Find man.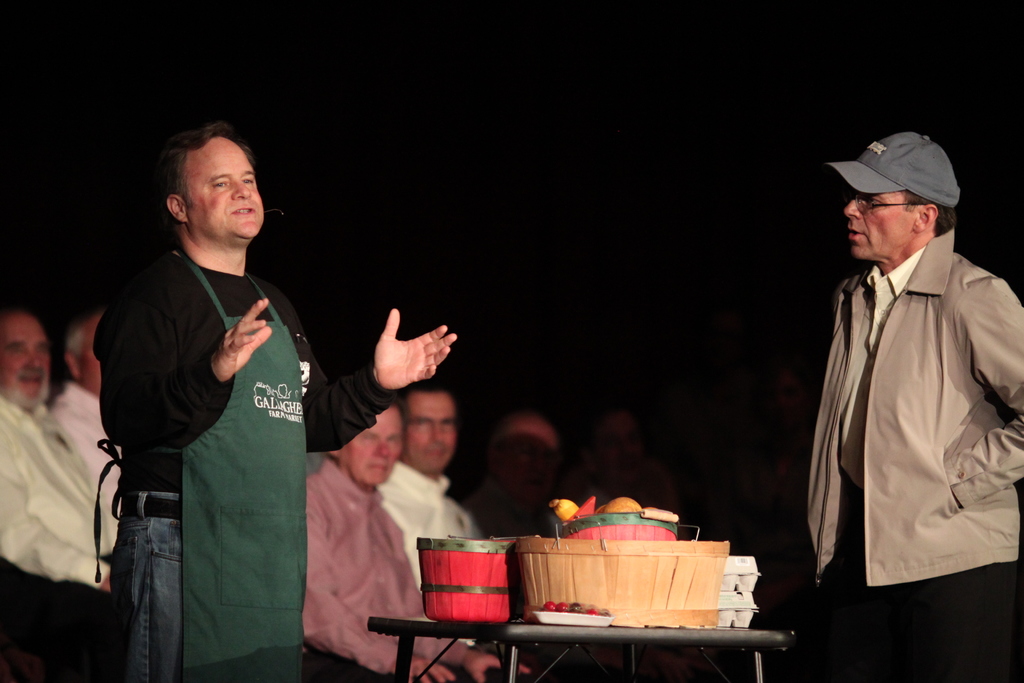
bbox=[0, 315, 108, 598].
